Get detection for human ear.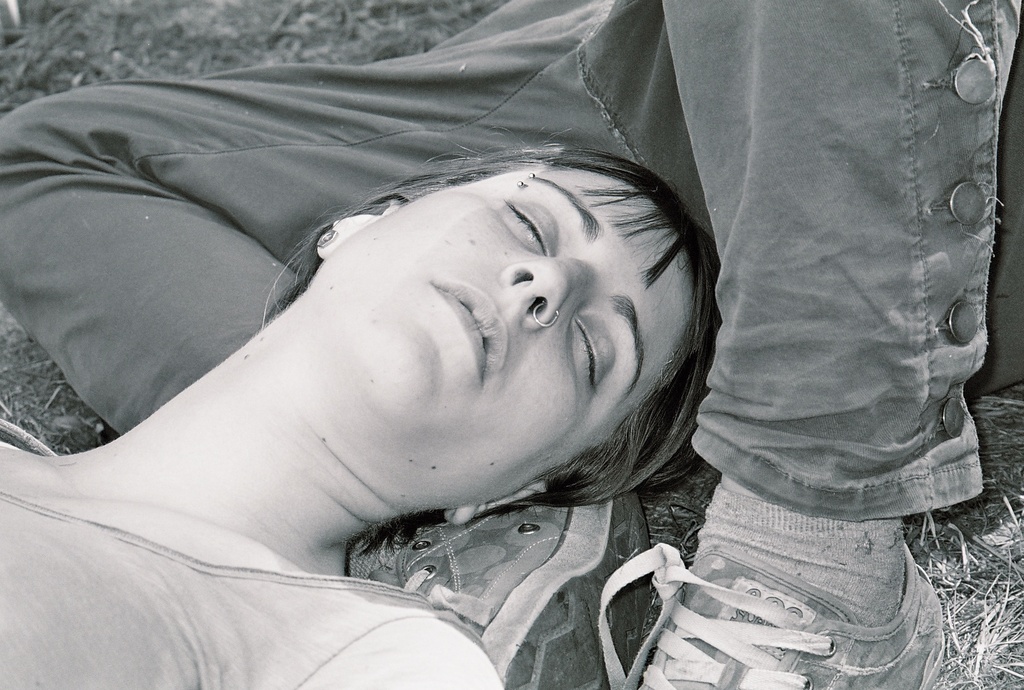
Detection: <bbox>444, 482, 544, 523</bbox>.
